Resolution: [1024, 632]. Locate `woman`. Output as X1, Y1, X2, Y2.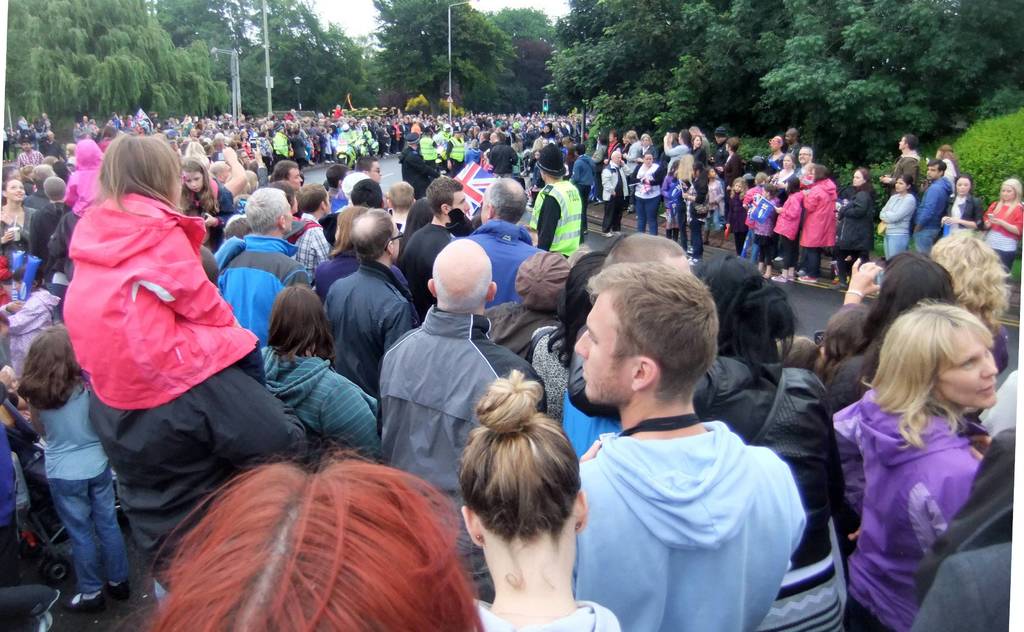
693, 134, 707, 167.
